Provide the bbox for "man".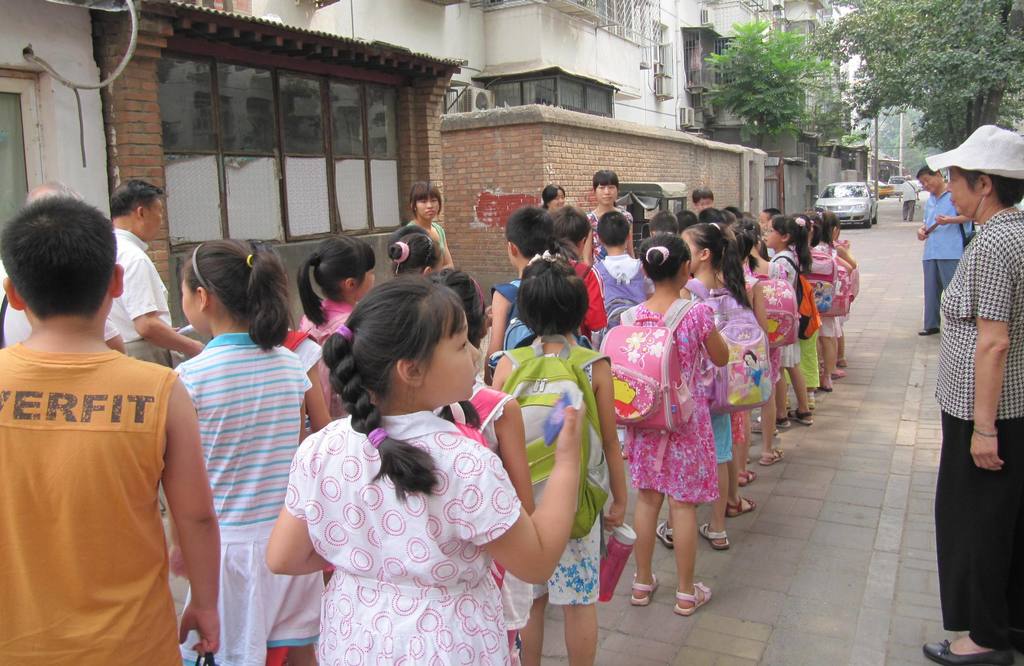
Rect(107, 173, 205, 365).
